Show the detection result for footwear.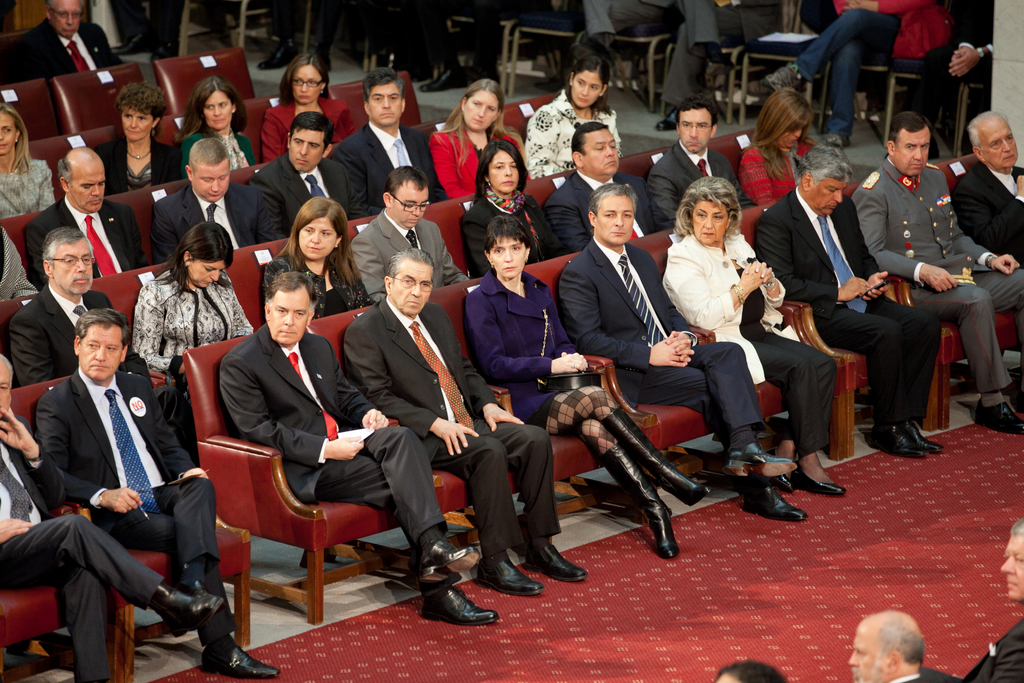
(420, 586, 497, 625).
